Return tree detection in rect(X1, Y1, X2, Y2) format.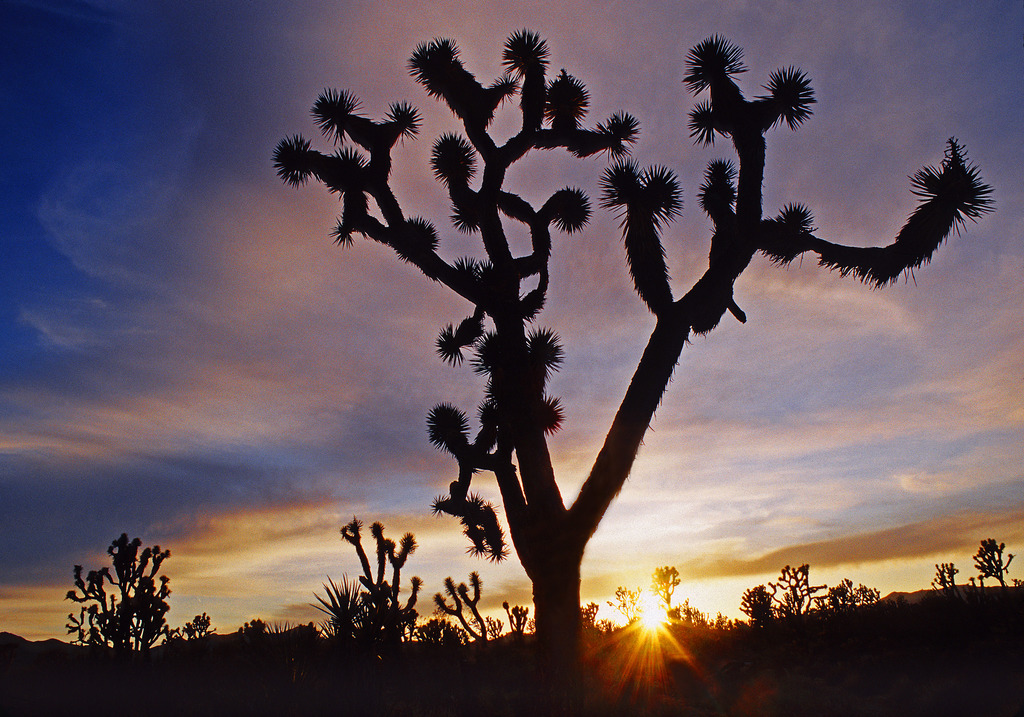
rect(740, 577, 779, 626).
